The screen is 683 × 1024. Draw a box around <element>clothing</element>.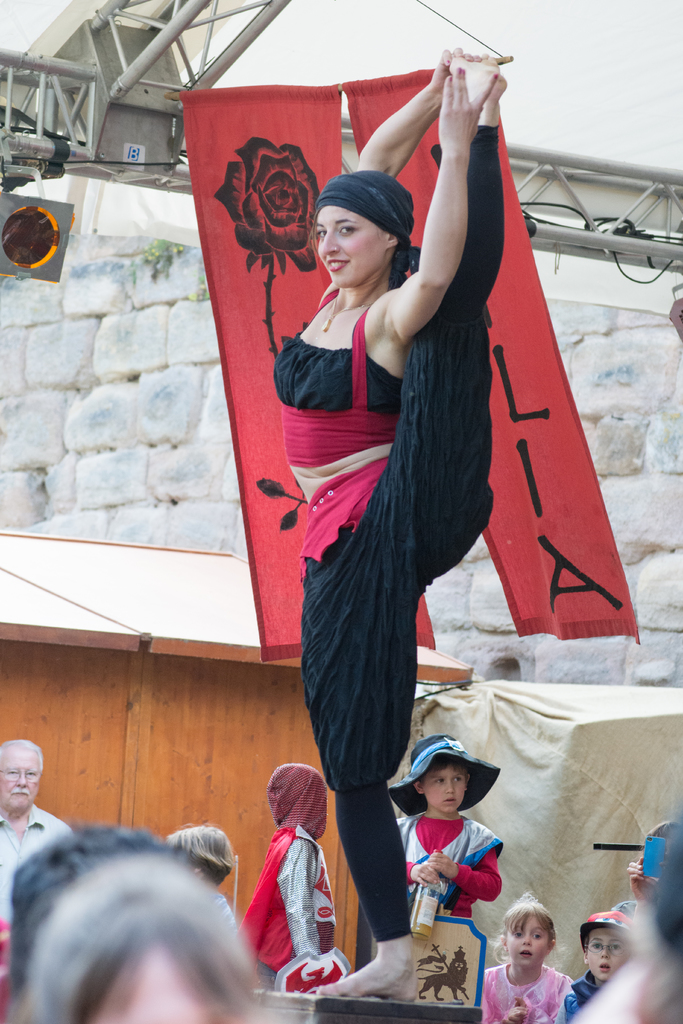
l=383, t=731, r=509, b=939.
